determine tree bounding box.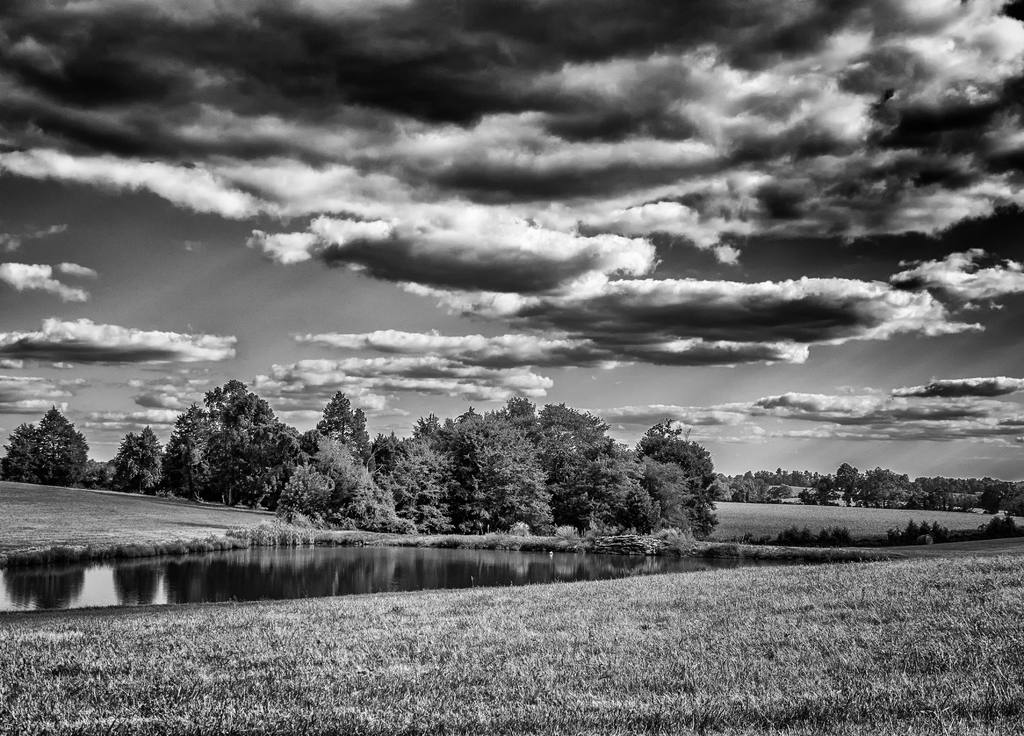
Determined: locate(621, 411, 735, 559).
